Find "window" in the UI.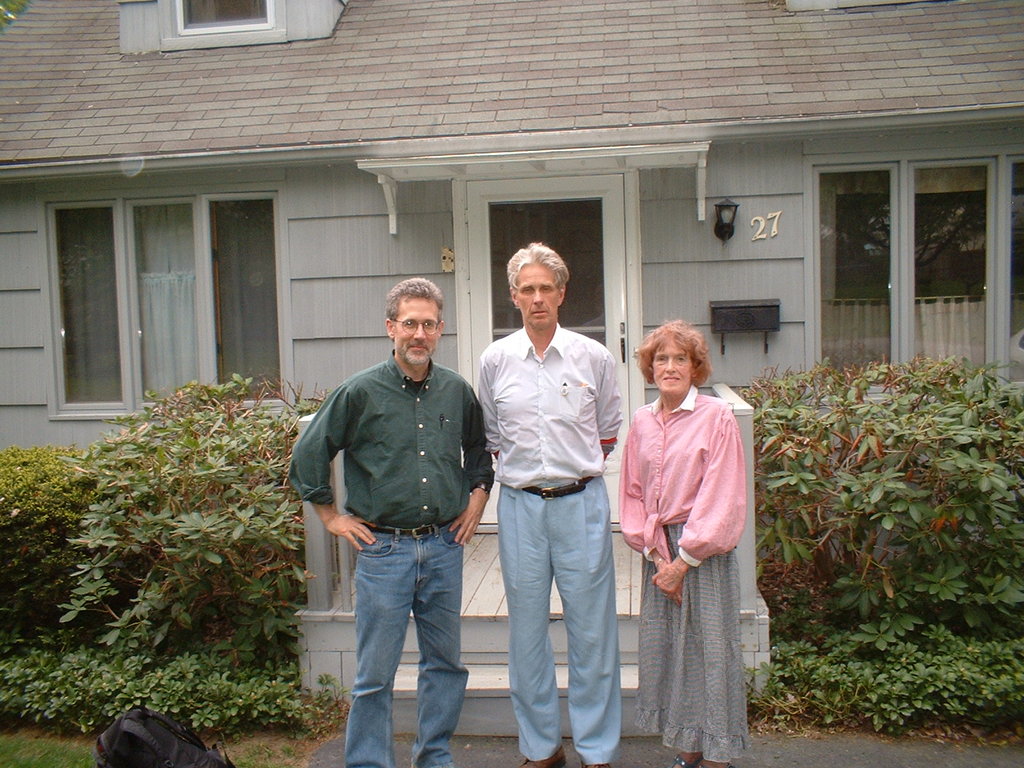
UI element at 806 143 1023 408.
